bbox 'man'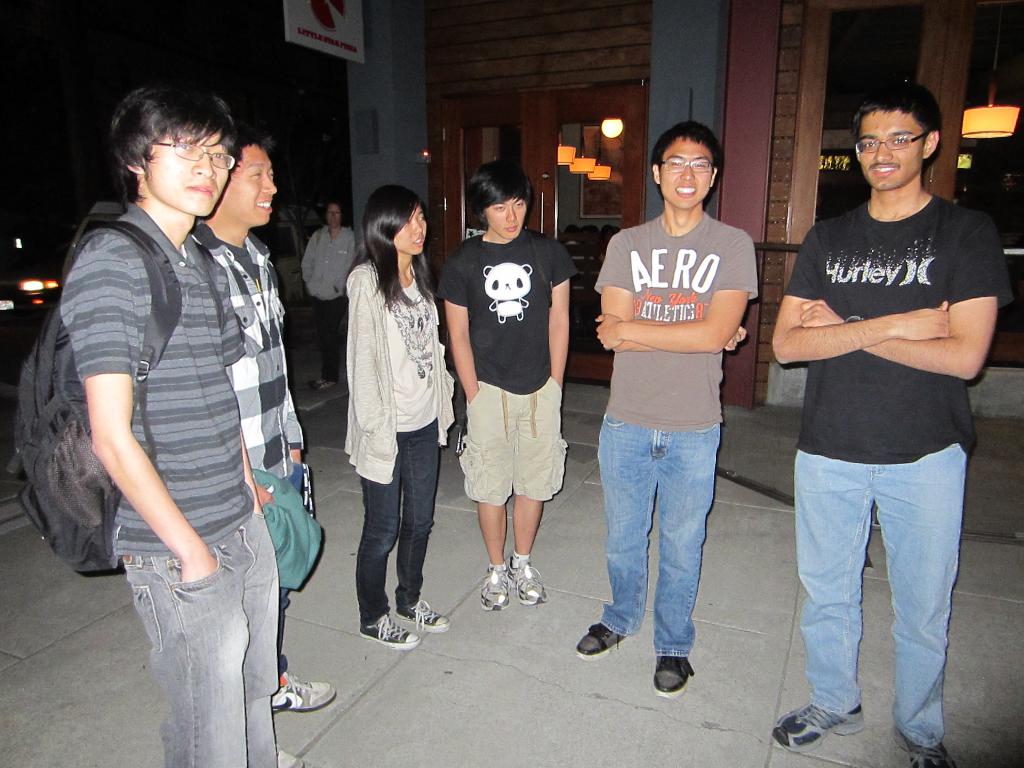
detection(572, 122, 759, 698)
